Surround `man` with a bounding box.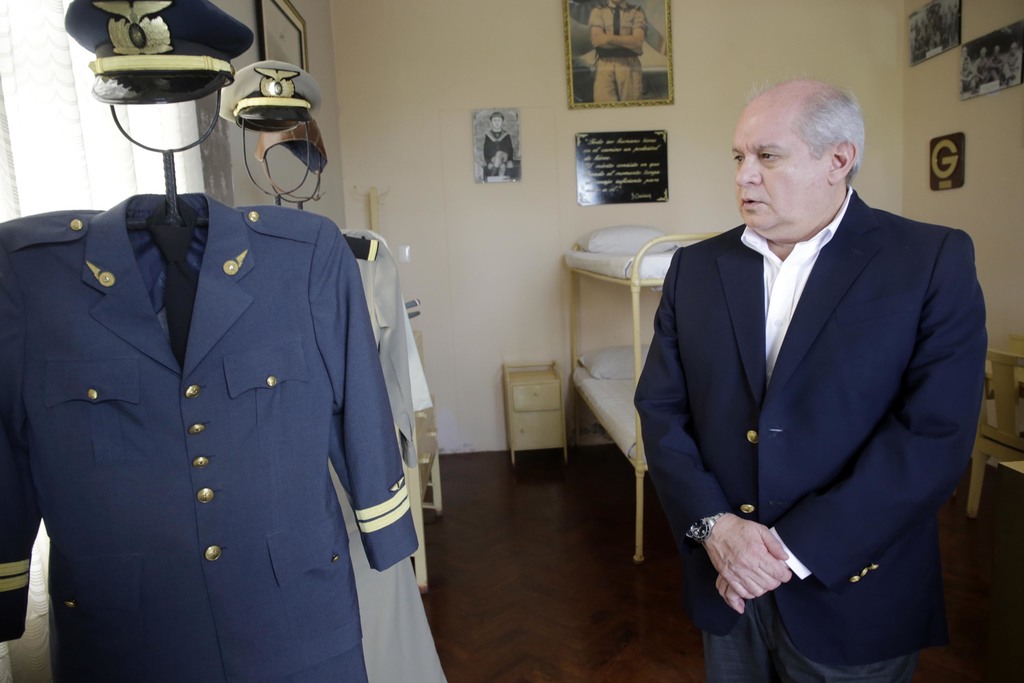
634,78,988,666.
